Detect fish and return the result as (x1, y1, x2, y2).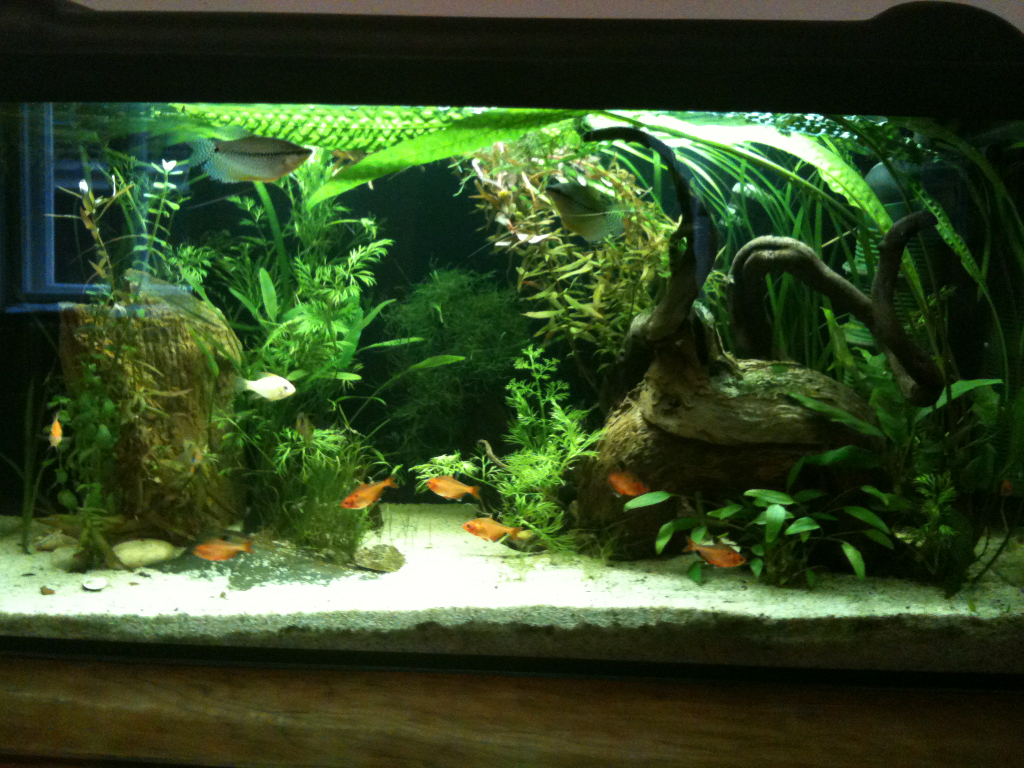
(342, 475, 404, 507).
